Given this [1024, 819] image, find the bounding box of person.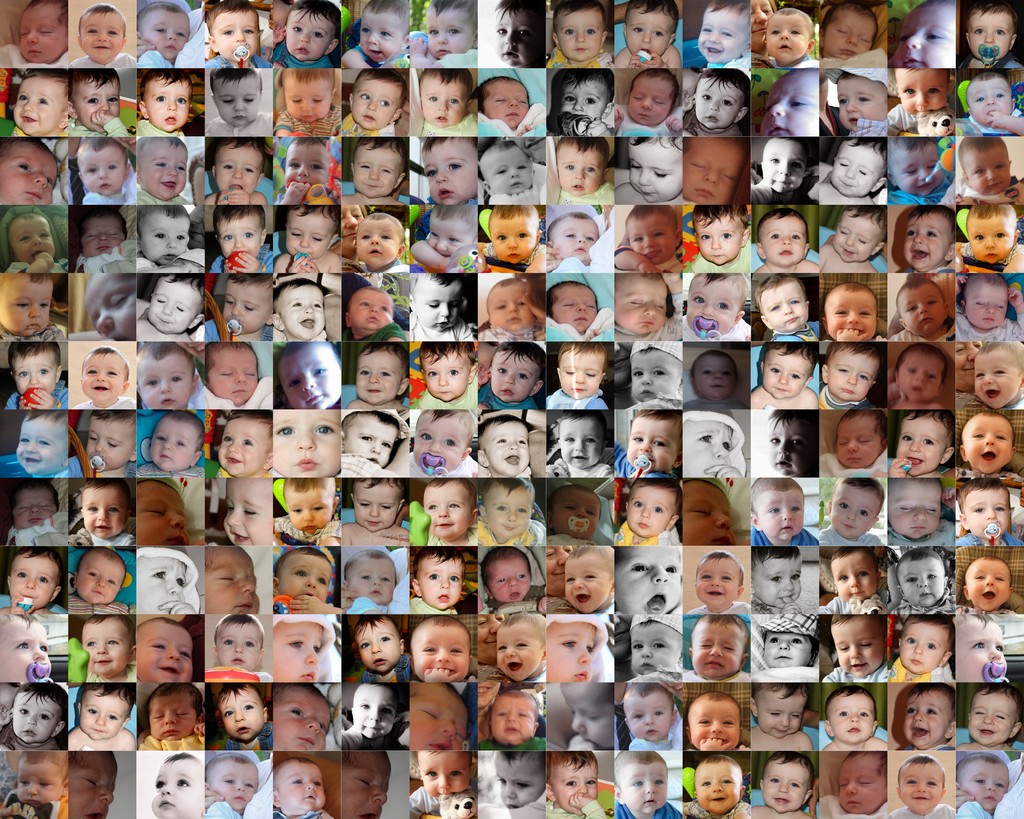
136,137,189,205.
